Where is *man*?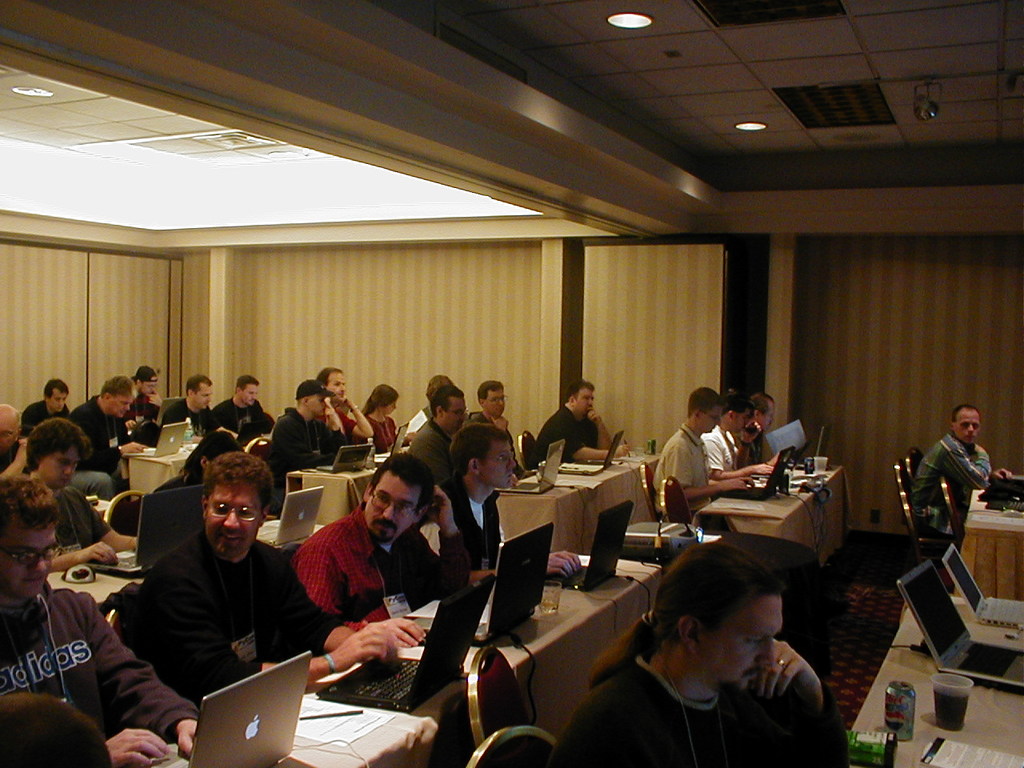
263, 378, 357, 506.
